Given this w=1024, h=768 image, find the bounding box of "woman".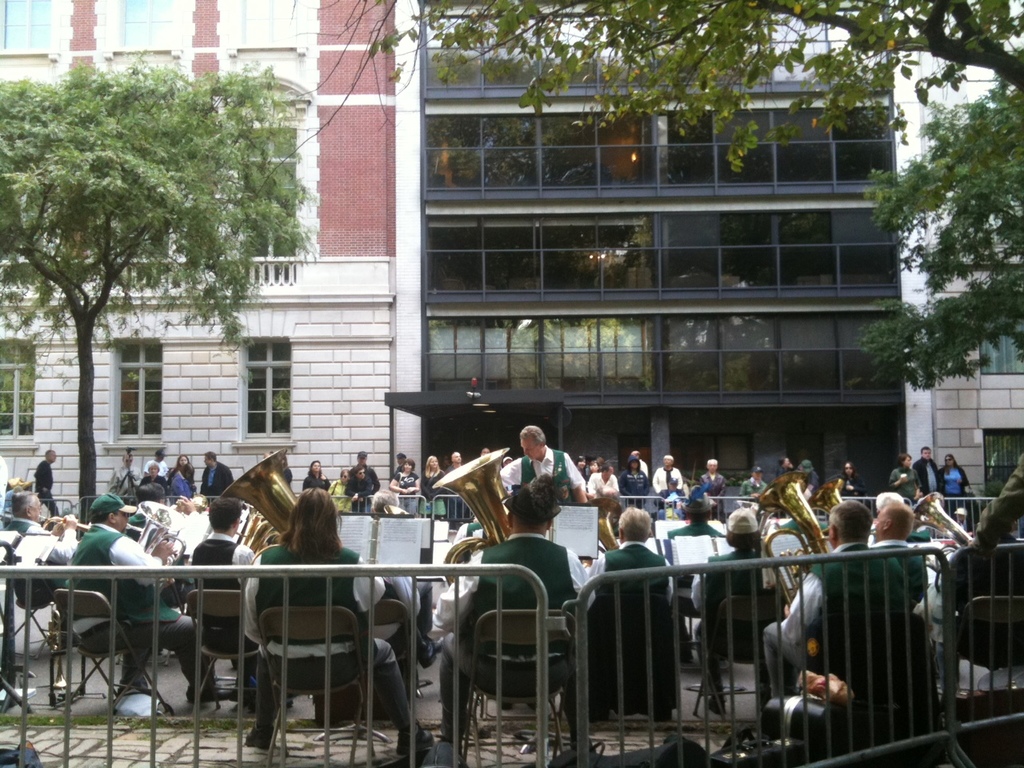
region(938, 454, 974, 518).
